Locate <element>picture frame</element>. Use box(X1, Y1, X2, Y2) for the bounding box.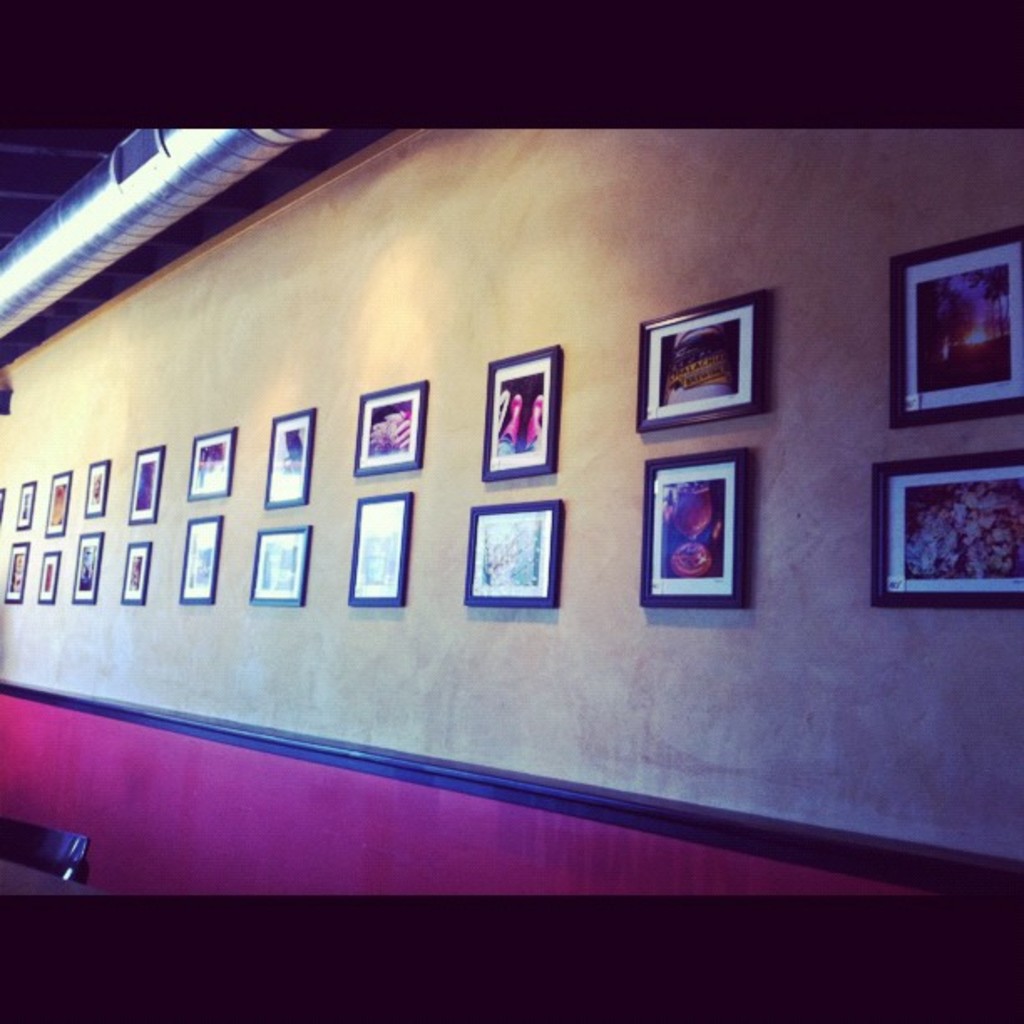
box(892, 224, 1022, 428).
